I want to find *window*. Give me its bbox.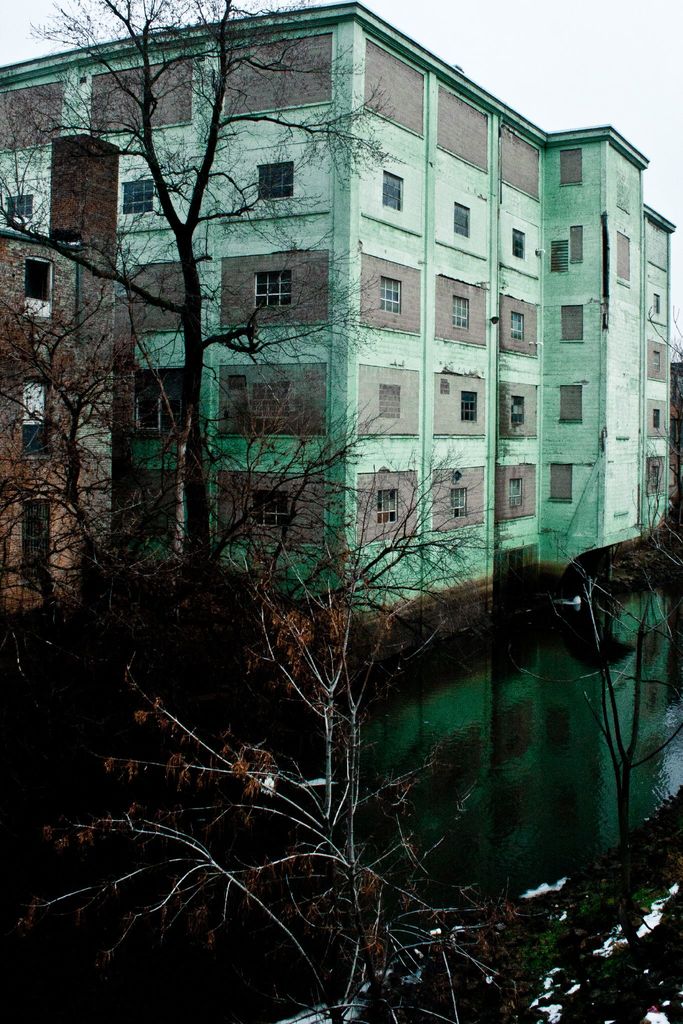
[507,396,532,435].
